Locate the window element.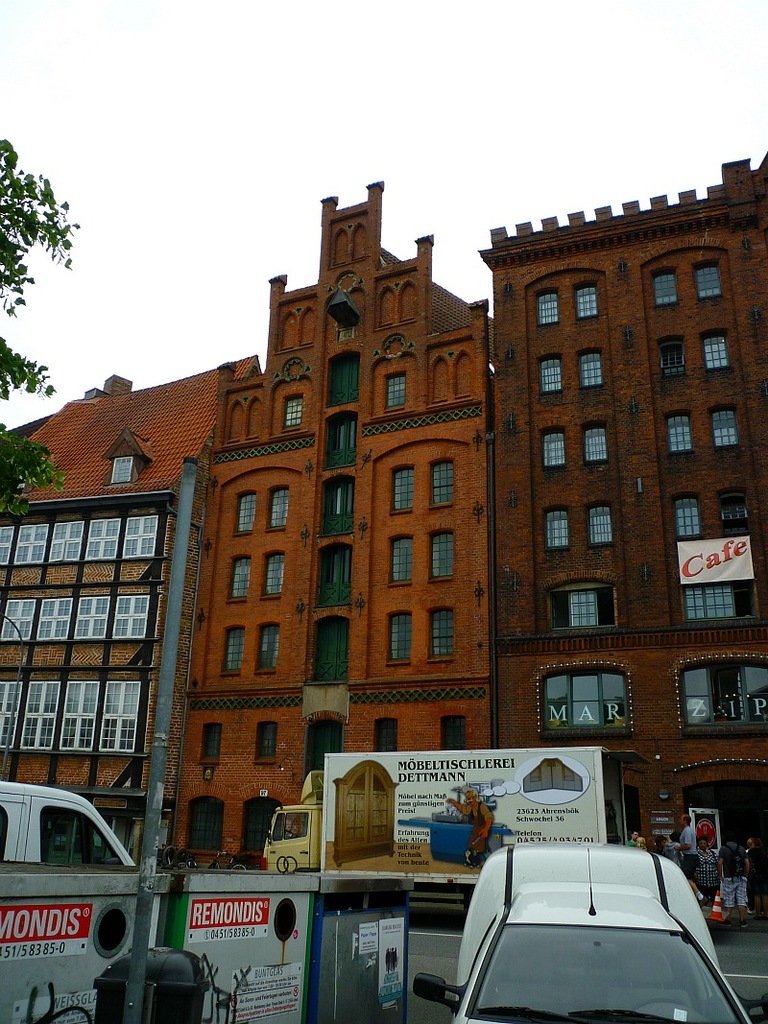
Element bbox: (381,612,420,669).
